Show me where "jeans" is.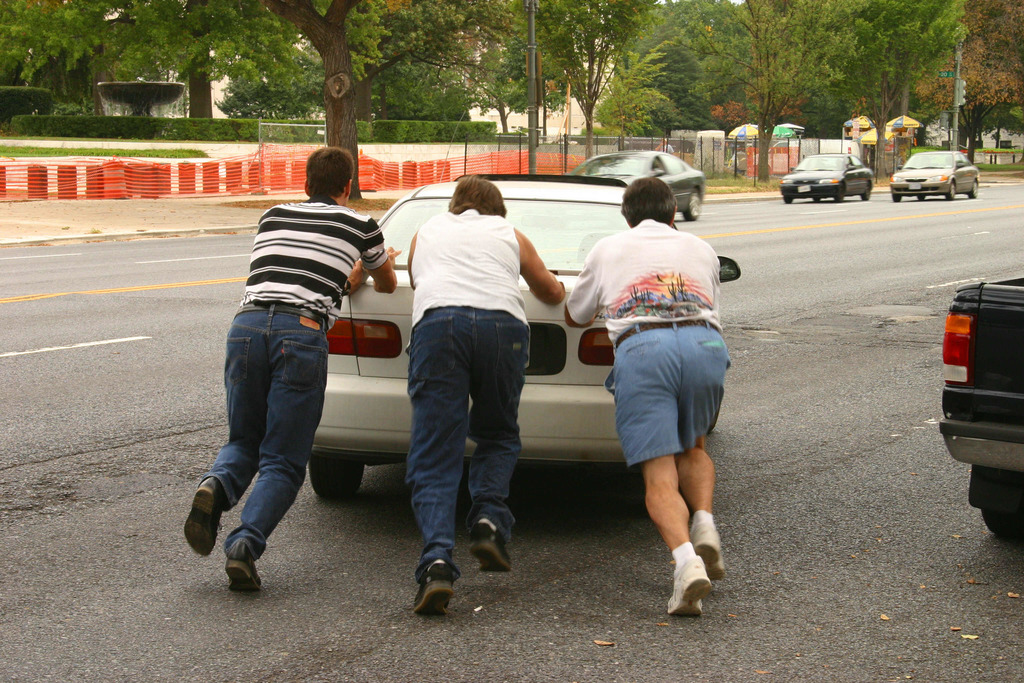
"jeans" is at left=201, top=301, right=344, bottom=589.
